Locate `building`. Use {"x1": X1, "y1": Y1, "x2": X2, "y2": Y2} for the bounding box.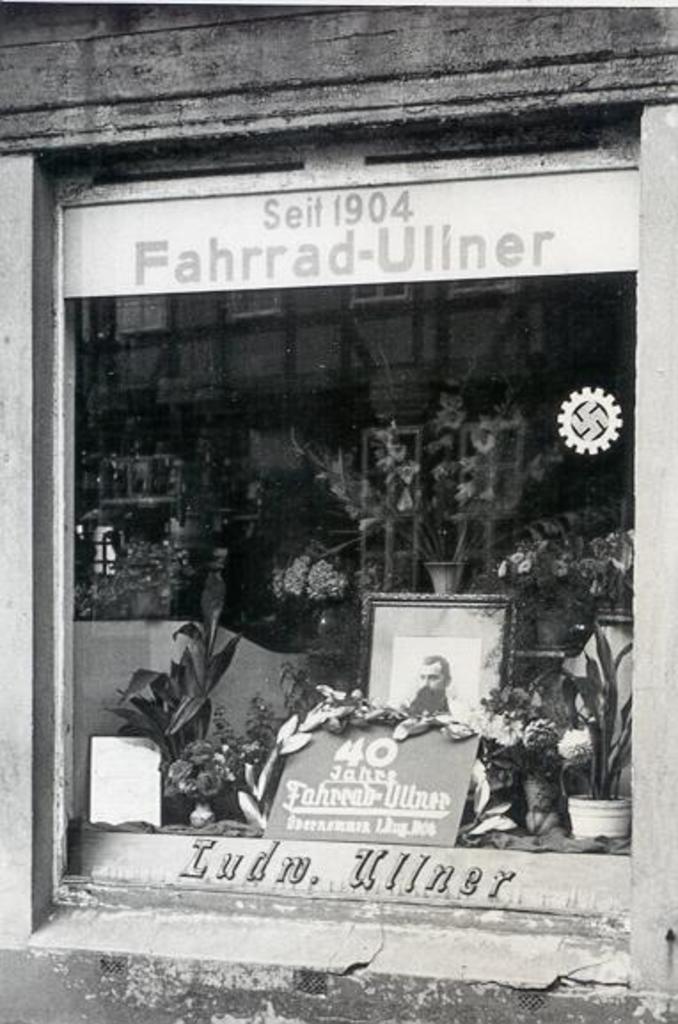
{"x1": 0, "y1": 0, "x2": 676, "y2": 996}.
